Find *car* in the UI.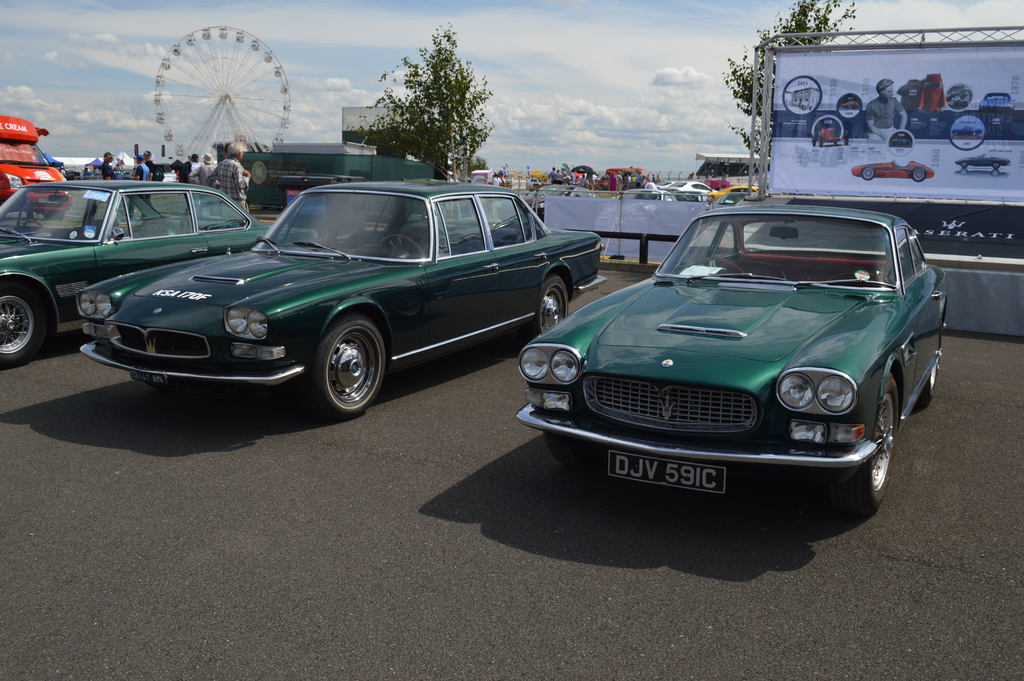
UI element at BBox(652, 175, 712, 190).
